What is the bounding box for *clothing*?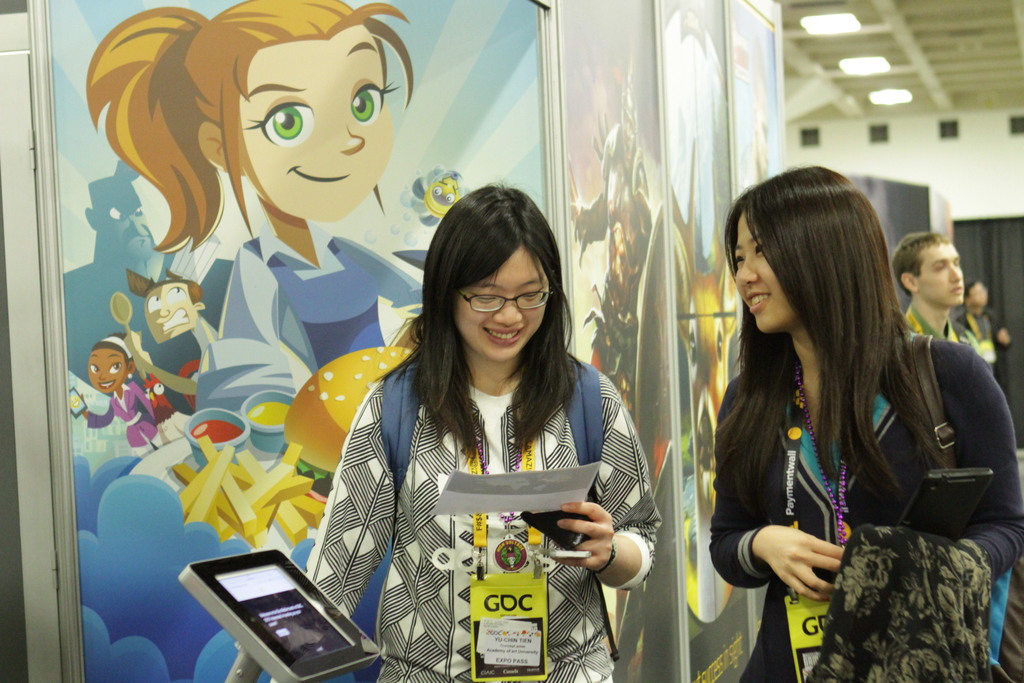
[x1=154, y1=311, x2=225, y2=419].
